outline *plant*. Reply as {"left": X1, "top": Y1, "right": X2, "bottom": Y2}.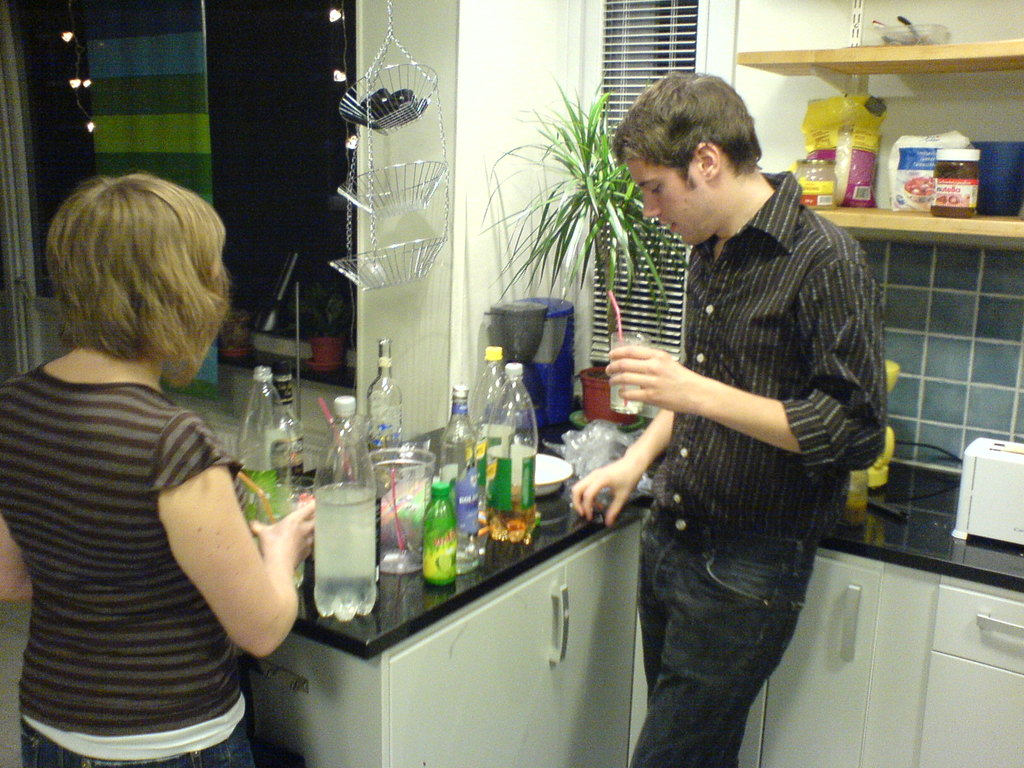
{"left": 507, "top": 89, "right": 643, "bottom": 346}.
